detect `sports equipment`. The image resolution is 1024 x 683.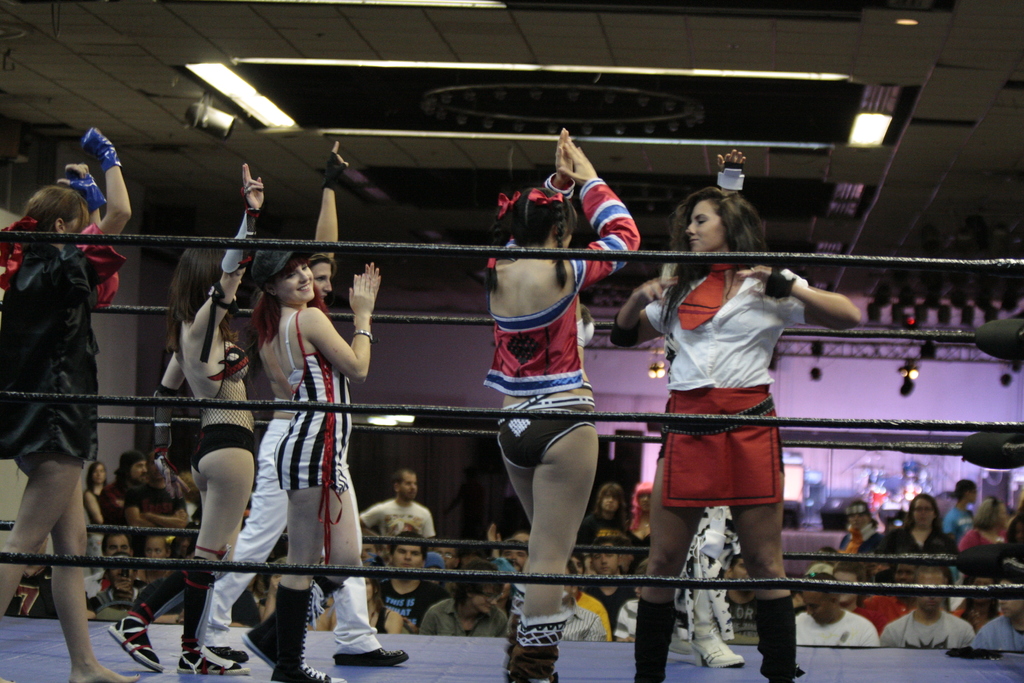
[76, 126, 118, 176].
